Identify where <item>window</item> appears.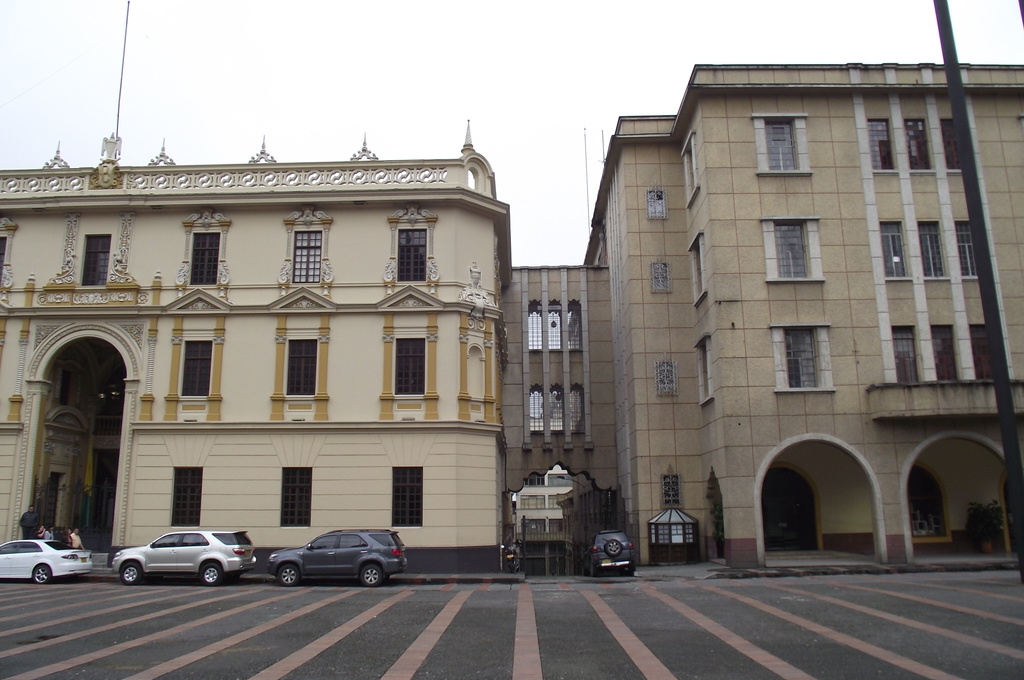
Appears at detection(753, 111, 814, 179).
